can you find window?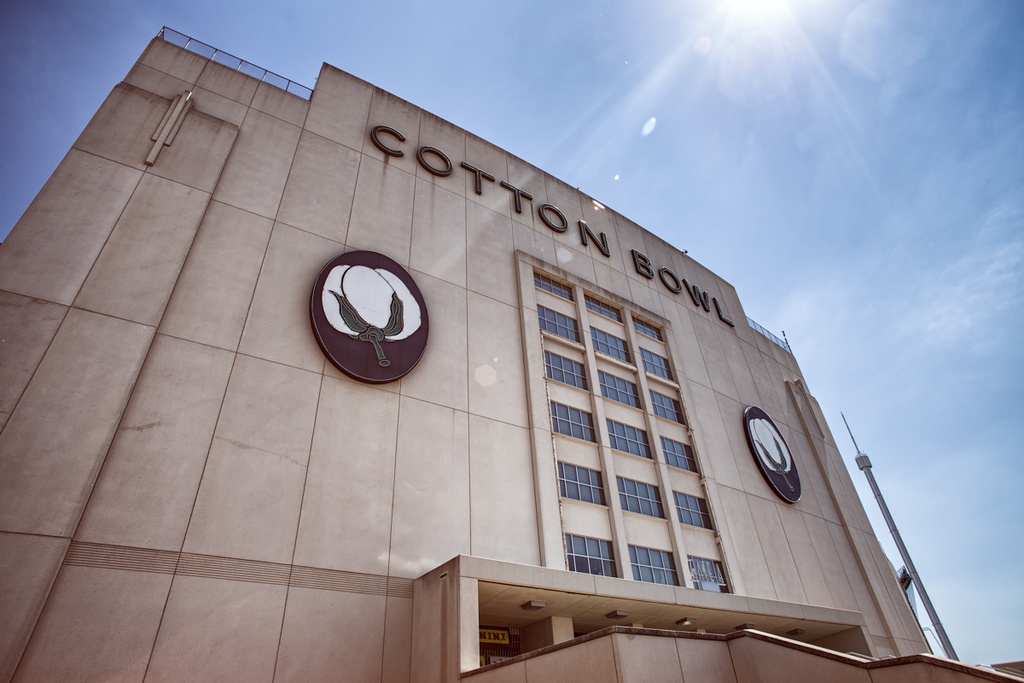
Yes, bounding box: [x1=631, y1=311, x2=667, y2=341].
